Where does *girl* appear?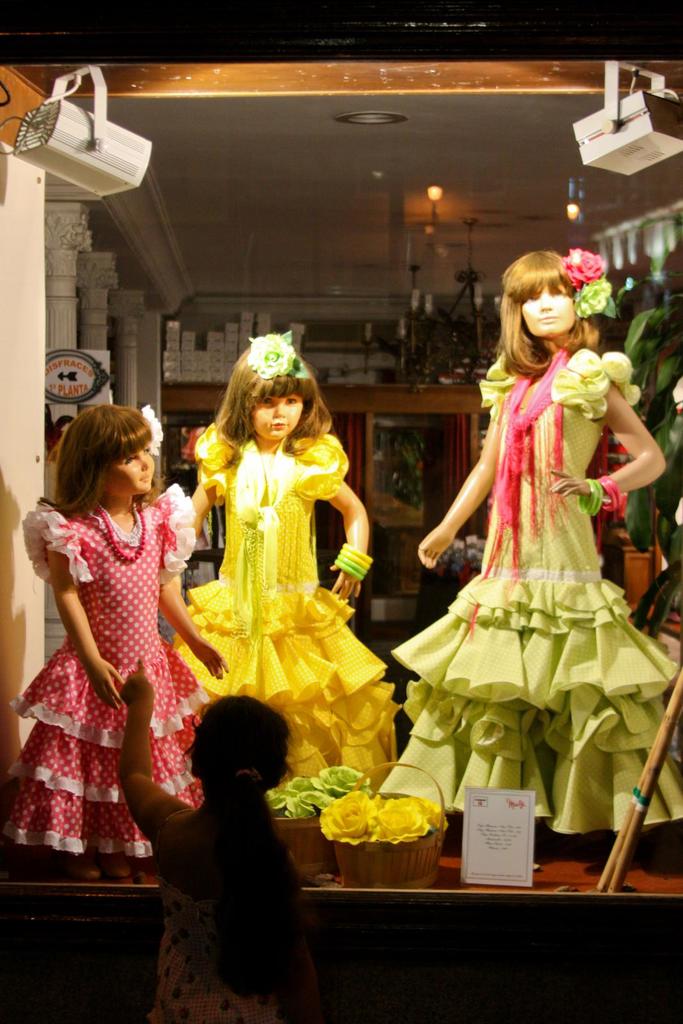
Appears at (376, 246, 682, 836).
